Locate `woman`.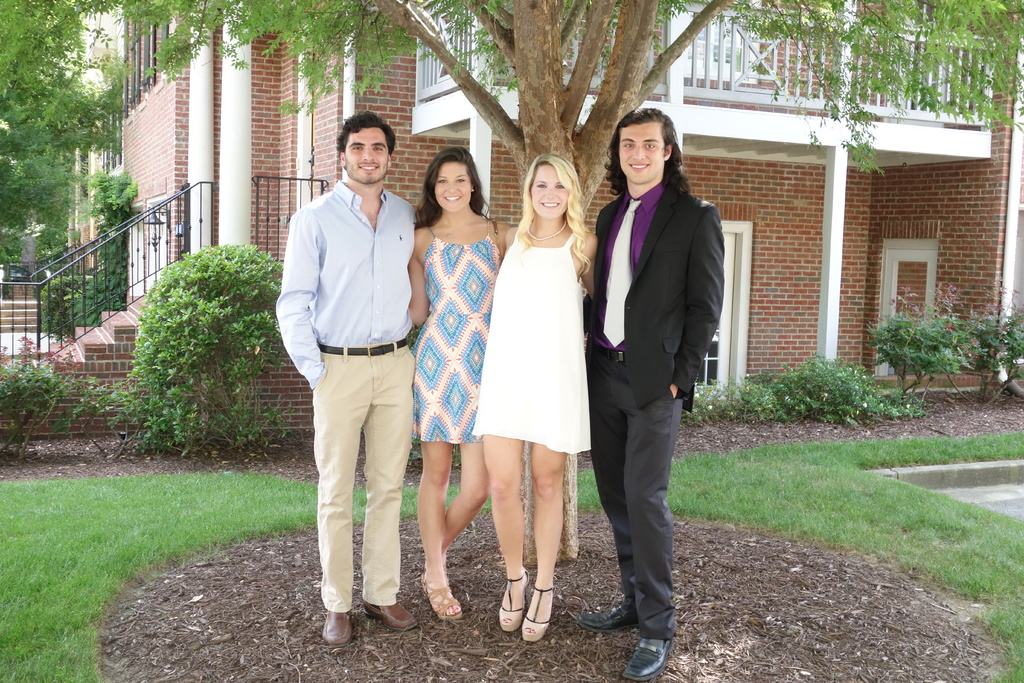
Bounding box: bbox=[406, 147, 511, 620].
